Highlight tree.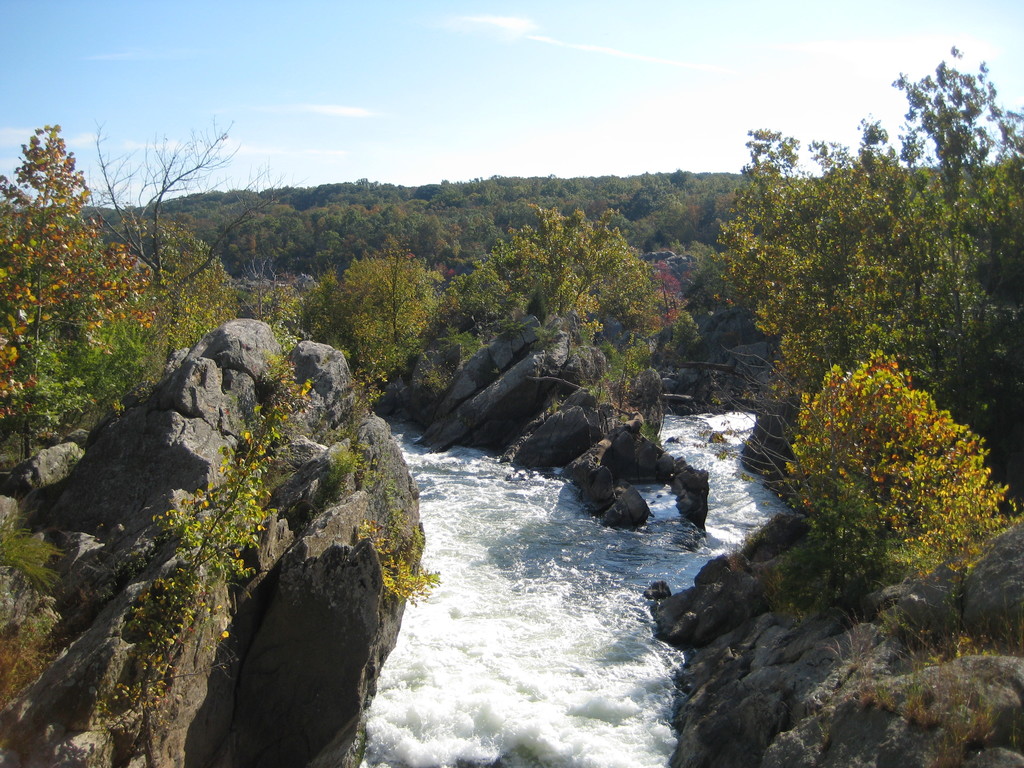
Highlighted region: bbox=[765, 348, 1016, 607].
